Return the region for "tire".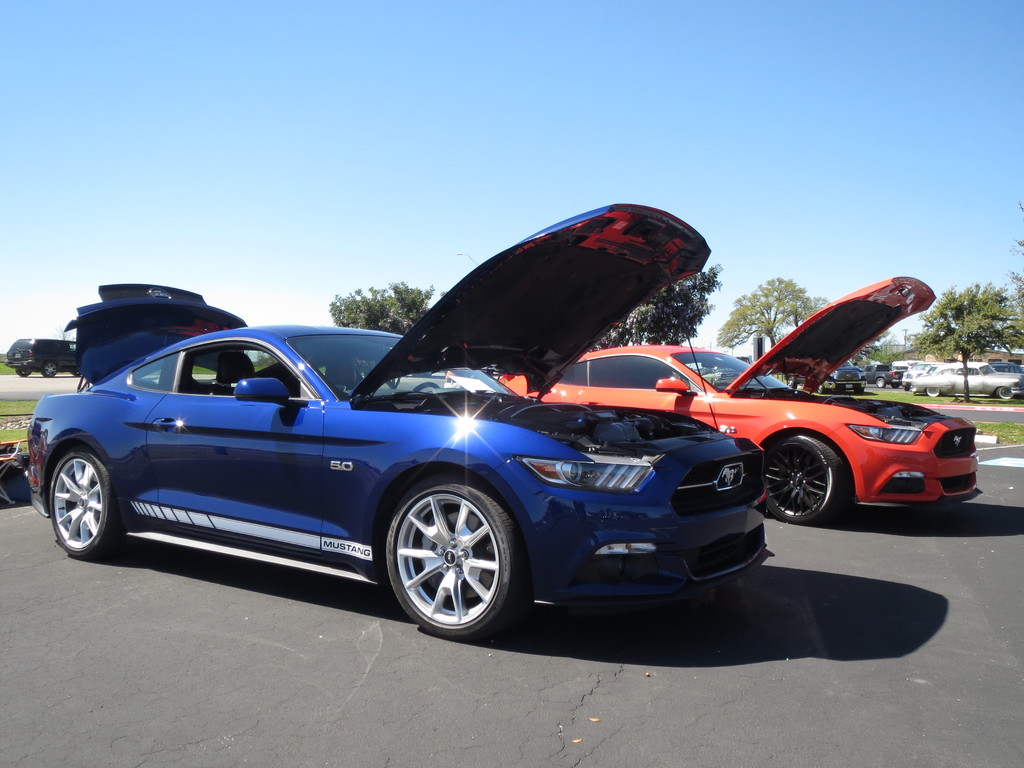
{"left": 996, "top": 387, "right": 1013, "bottom": 397}.
